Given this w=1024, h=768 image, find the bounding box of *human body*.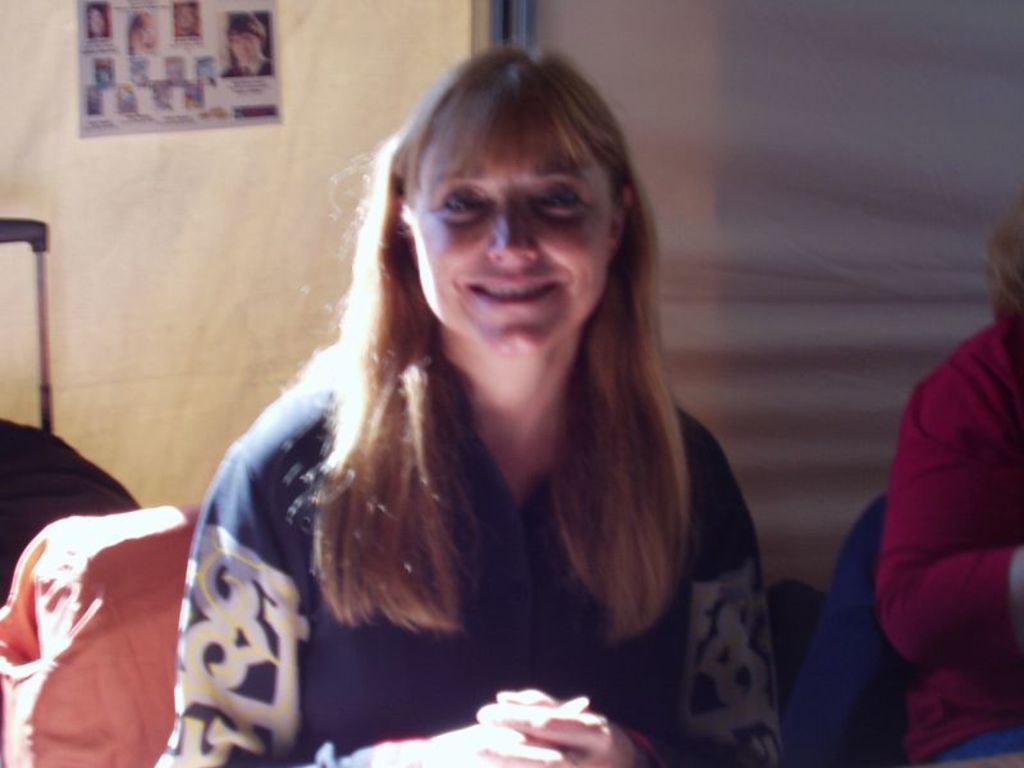
(160, 54, 786, 767).
